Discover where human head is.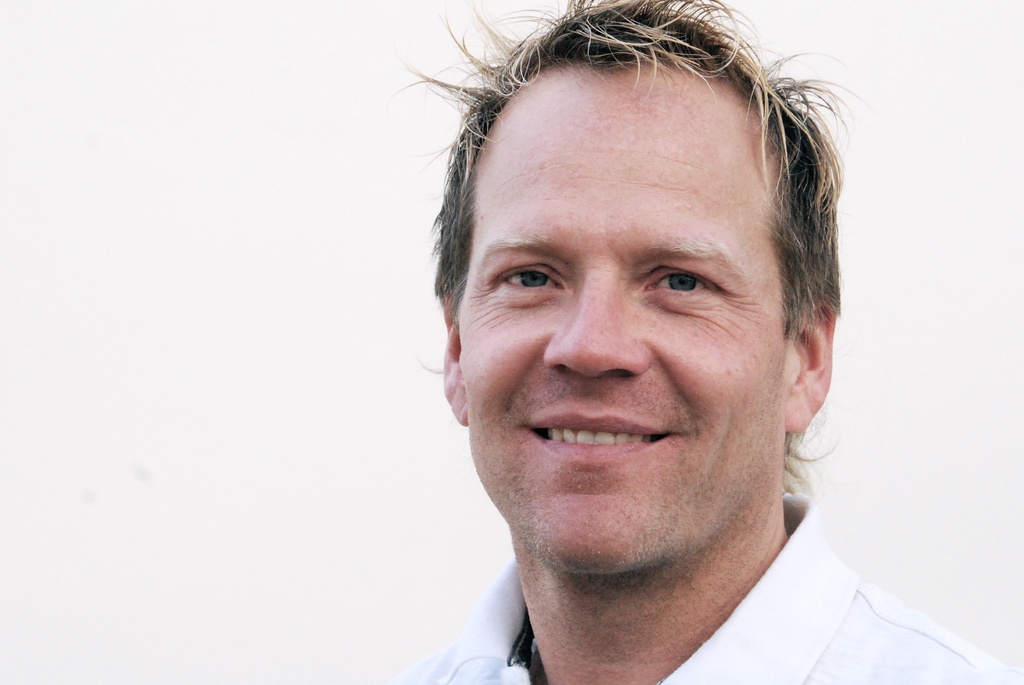
Discovered at (x1=424, y1=3, x2=838, y2=556).
